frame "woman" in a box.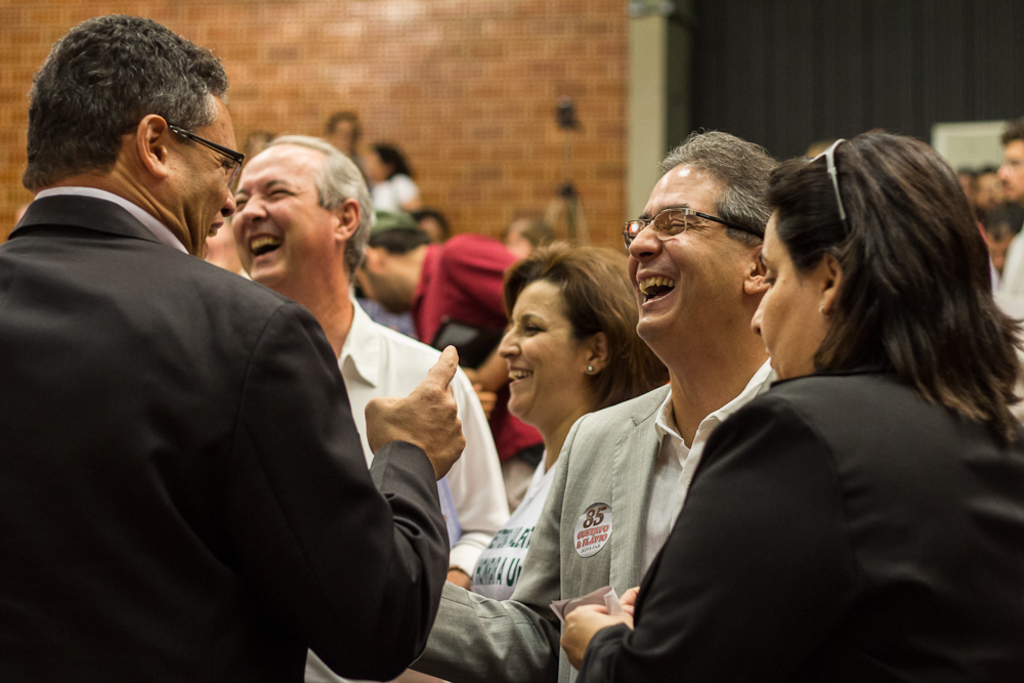
locate(558, 131, 1023, 682).
